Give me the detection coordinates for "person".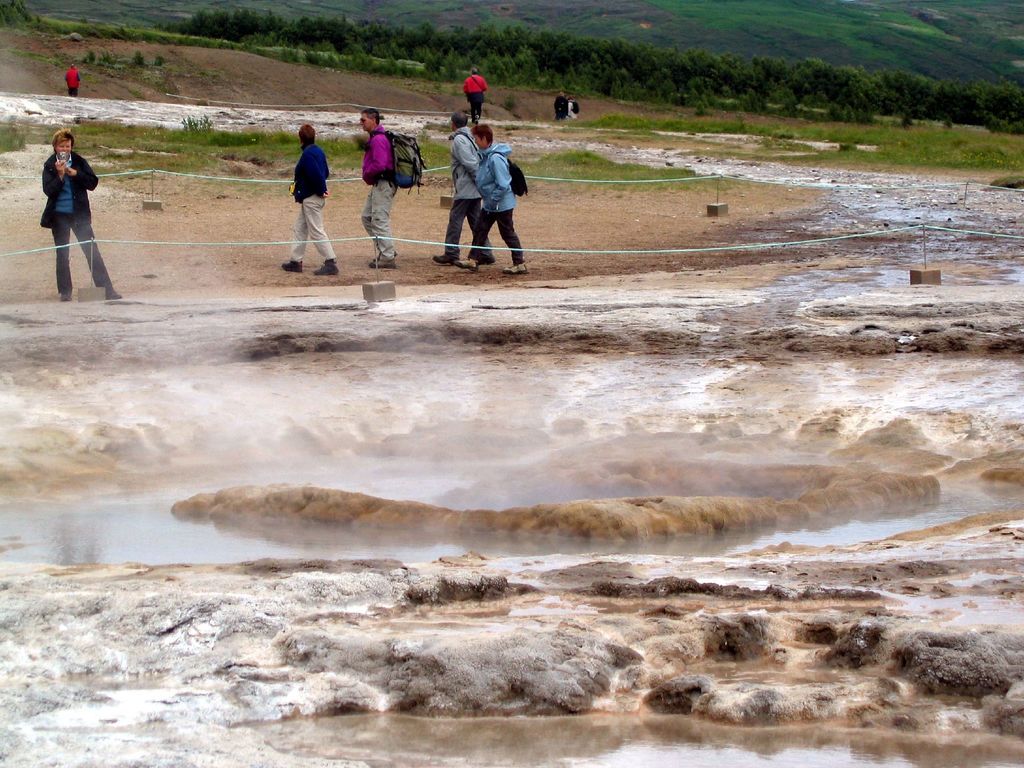
(left=453, top=122, right=525, bottom=281).
